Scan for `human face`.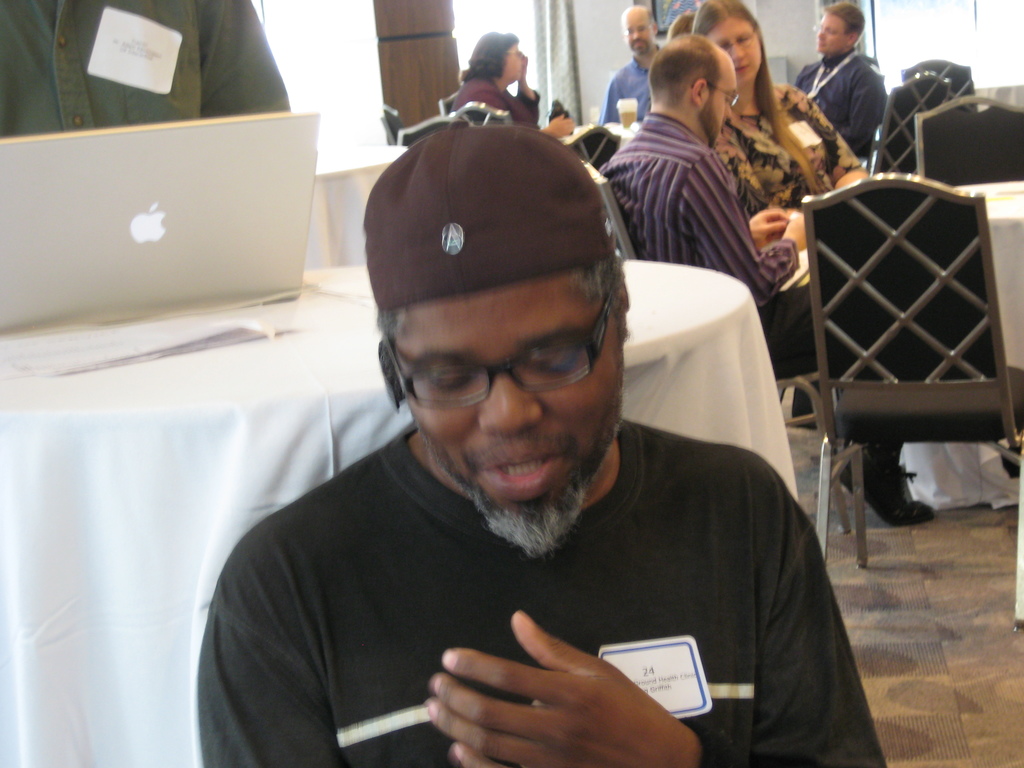
Scan result: bbox=[709, 60, 734, 142].
